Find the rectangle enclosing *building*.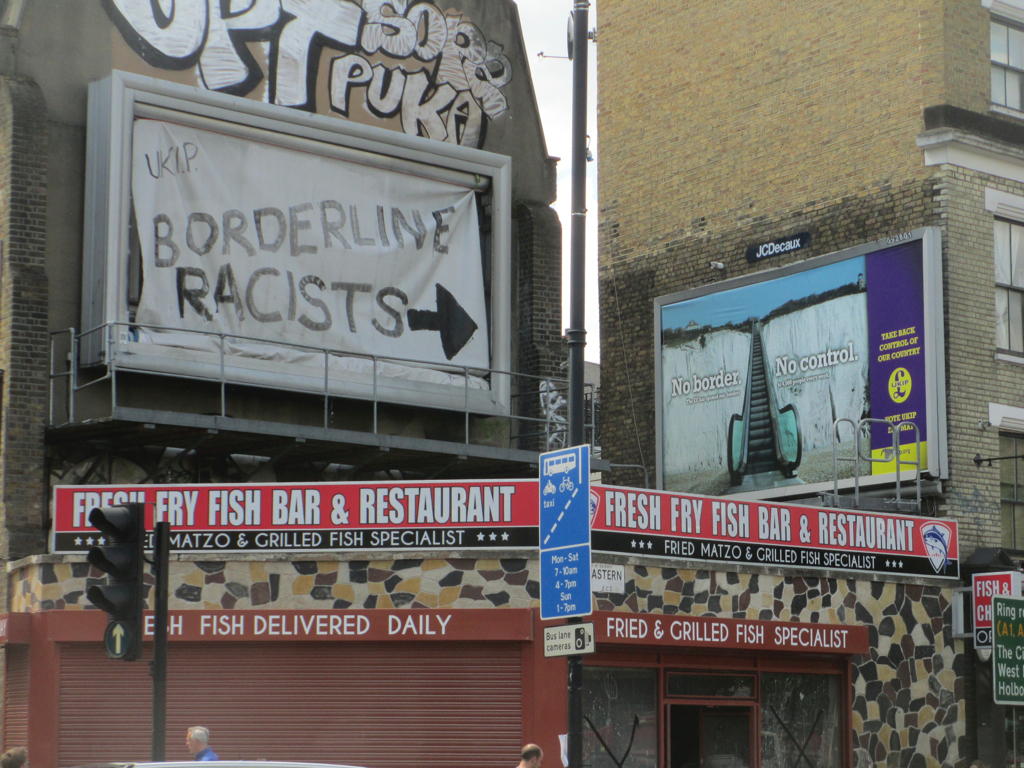
box=[599, 0, 1023, 553].
